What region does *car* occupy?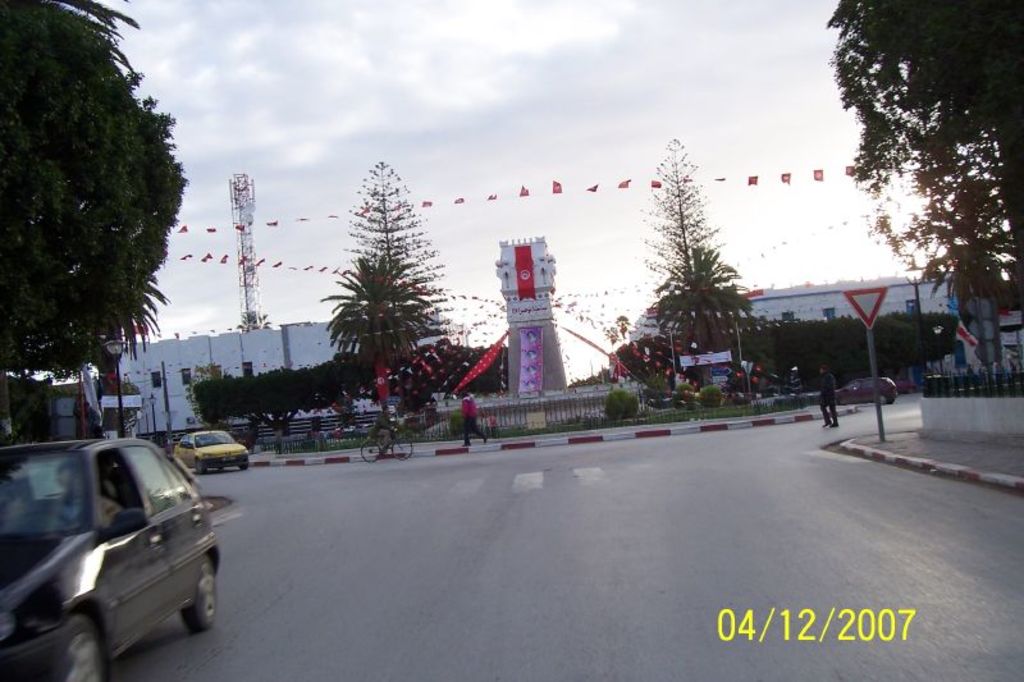
bbox=[170, 427, 248, 477].
